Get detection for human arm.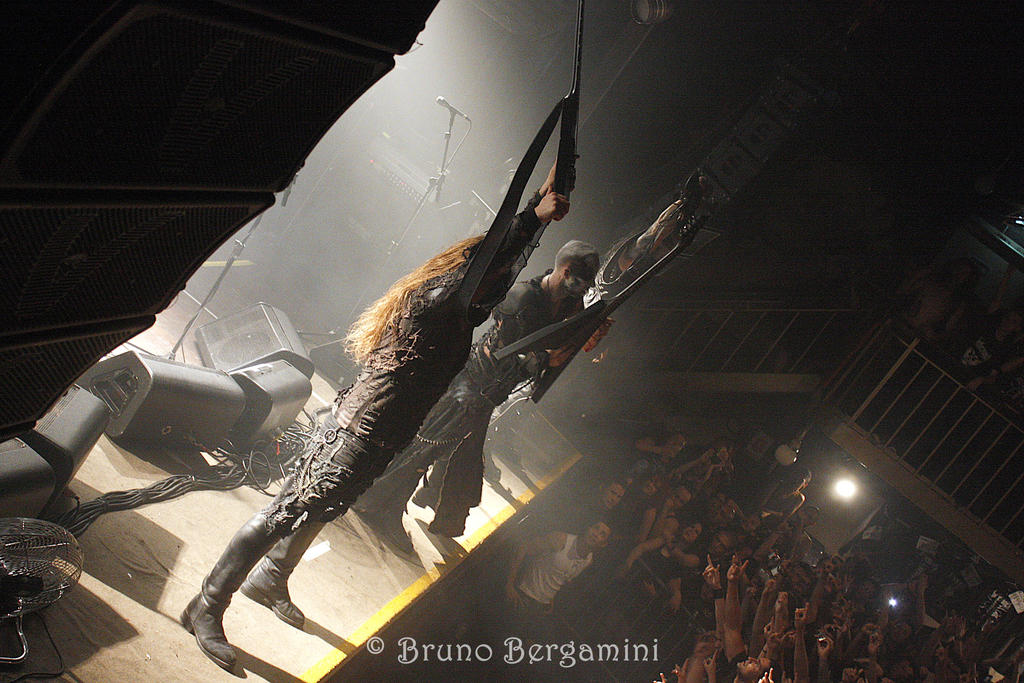
Detection: <region>542, 593, 558, 618</region>.
